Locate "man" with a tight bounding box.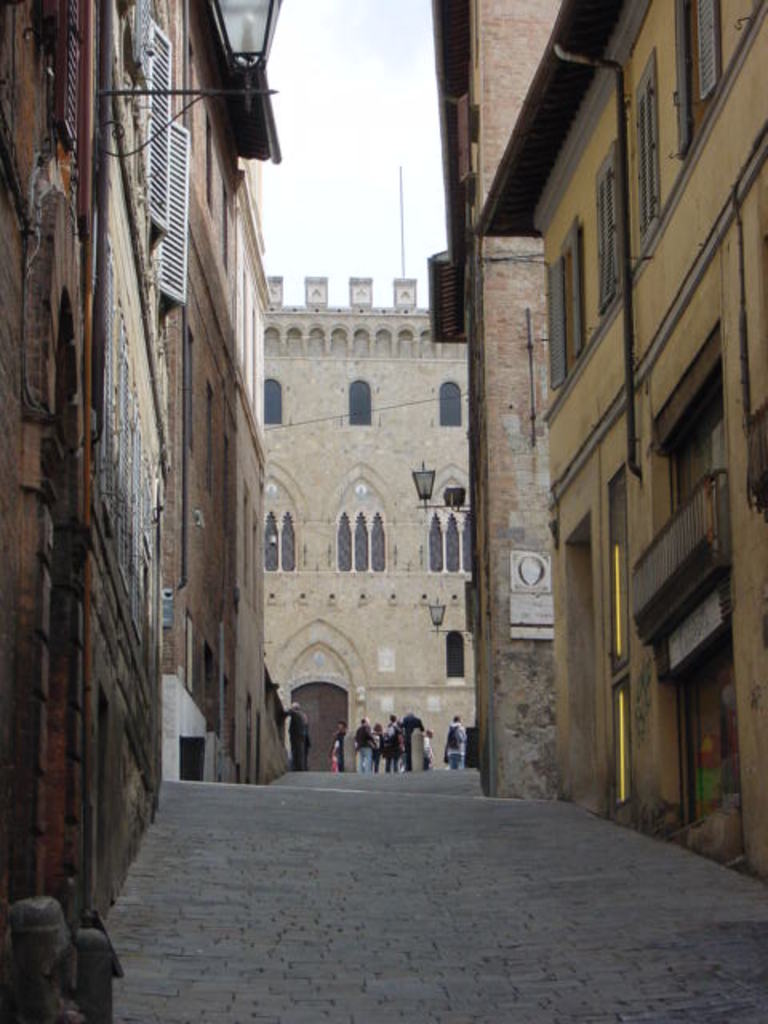
350,715,376,779.
